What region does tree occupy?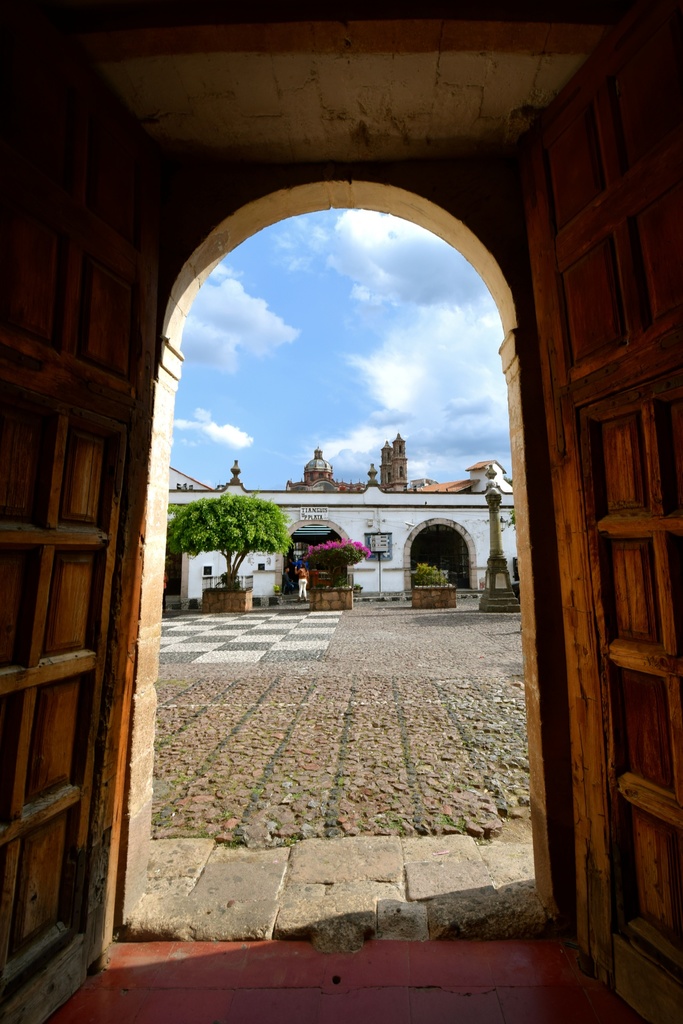
l=266, t=525, r=402, b=588.
